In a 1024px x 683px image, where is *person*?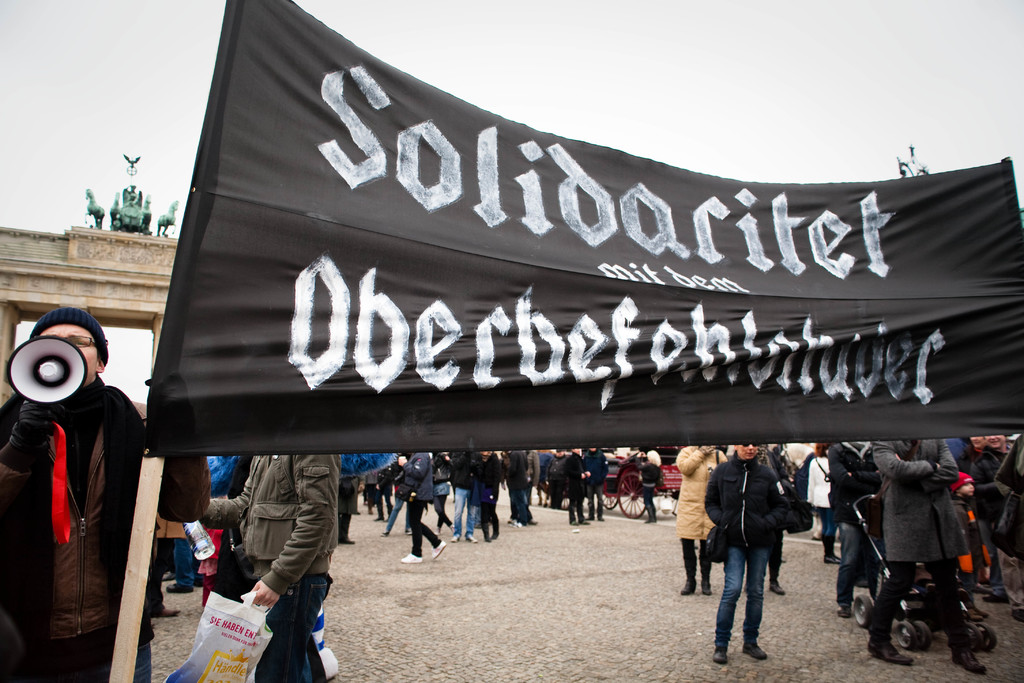
<region>472, 448, 501, 542</region>.
